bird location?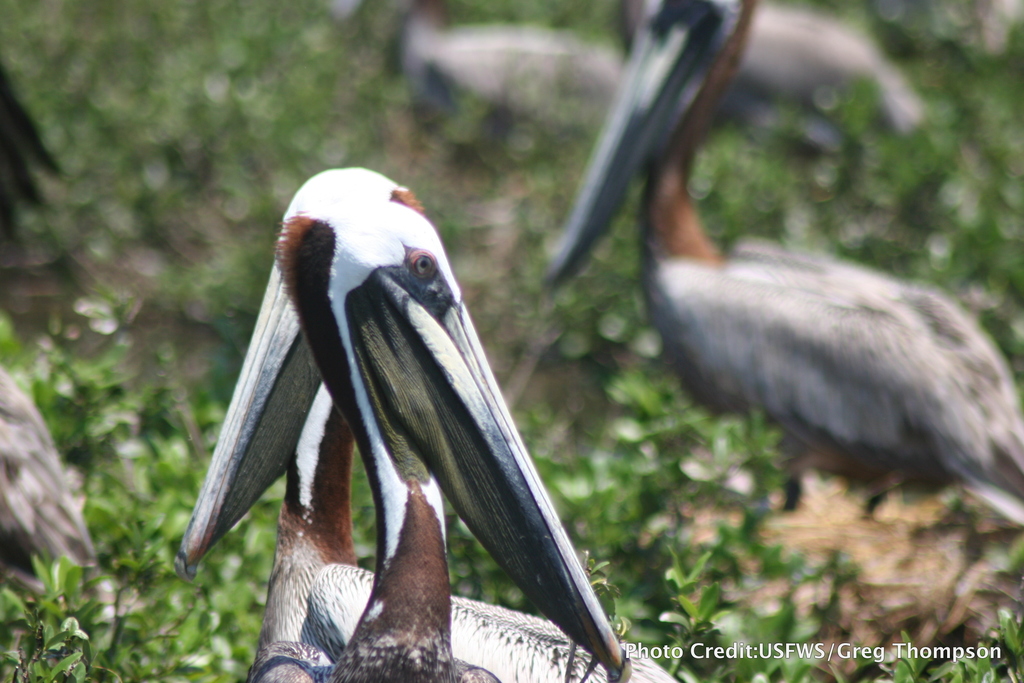
select_region(177, 163, 643, 682)
